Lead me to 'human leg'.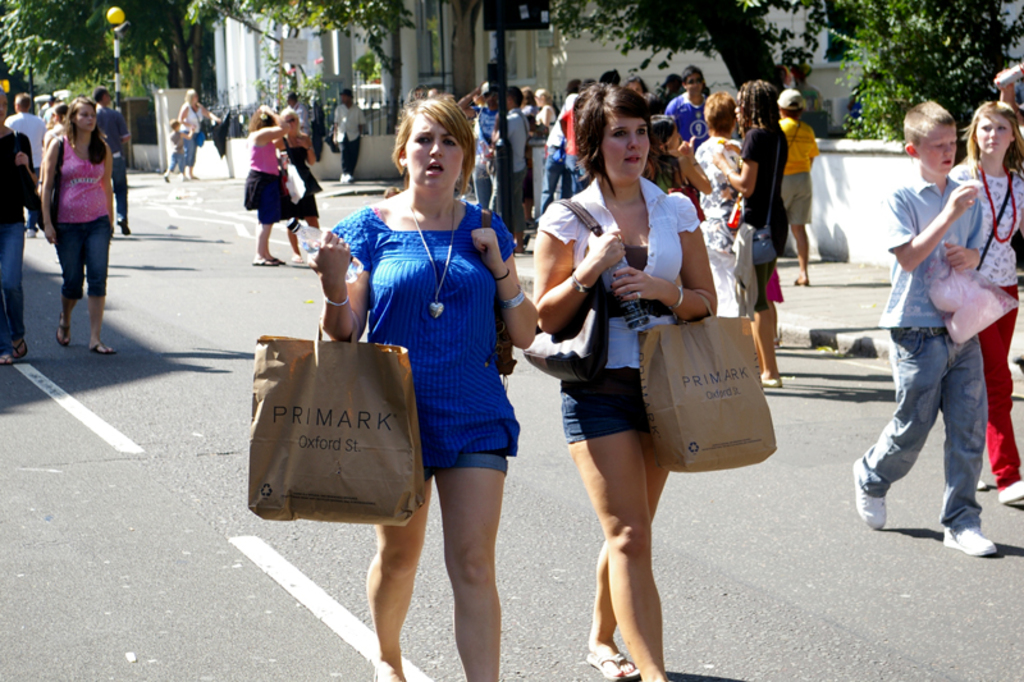
Lead to {"left": 110, "top": 152, "right": 127, "bottom": 234}.
